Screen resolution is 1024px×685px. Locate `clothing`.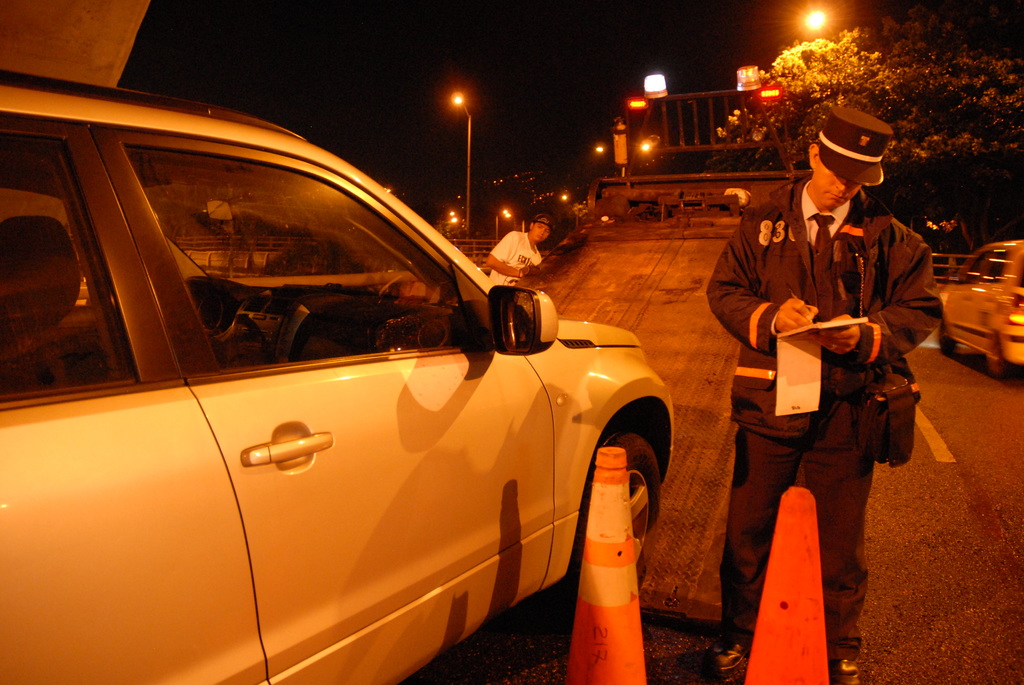
712:125:929:590.
